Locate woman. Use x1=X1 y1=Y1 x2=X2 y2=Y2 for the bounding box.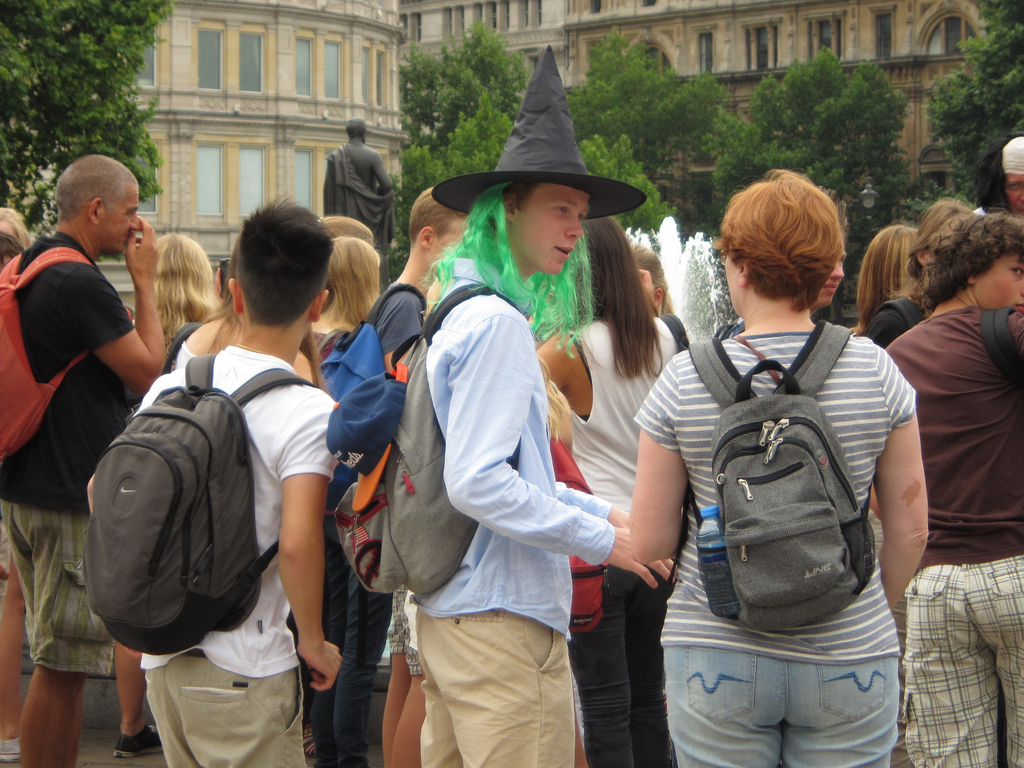
x1=856 y1=212 x2=915 y2=334.
